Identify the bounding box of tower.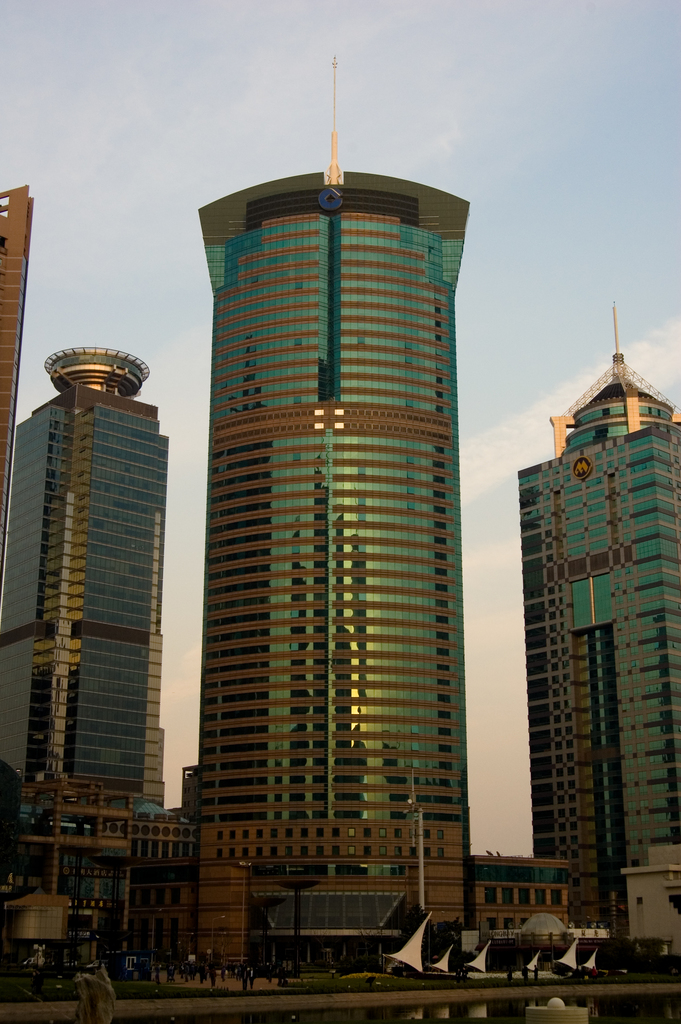
[2,340,168,802].
